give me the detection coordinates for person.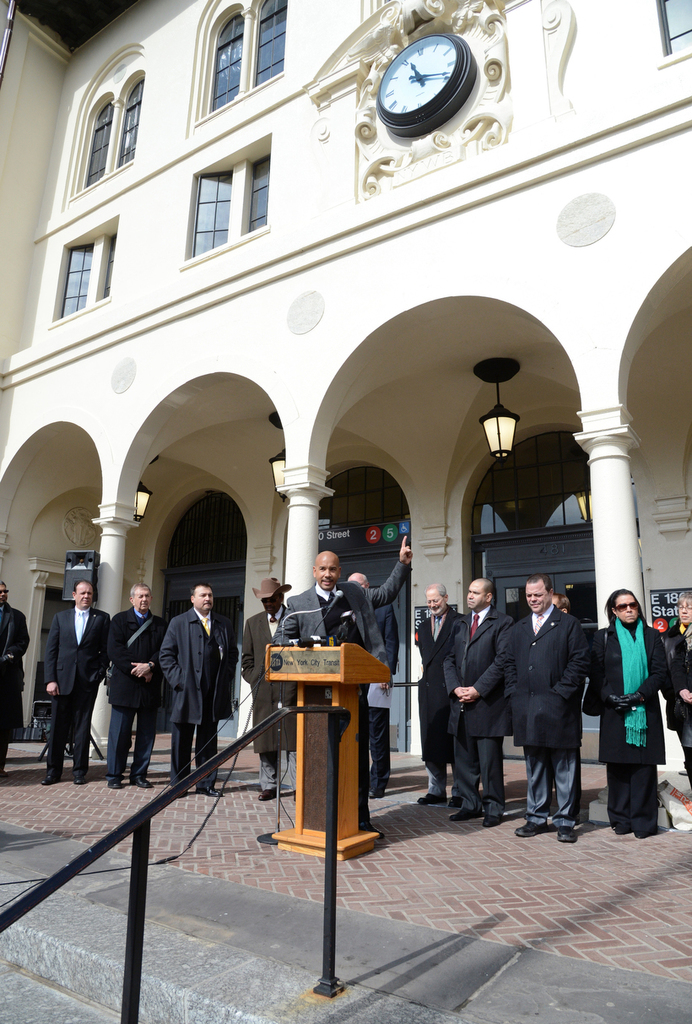
x1=269 y1=534 x2=414 y2=836.
